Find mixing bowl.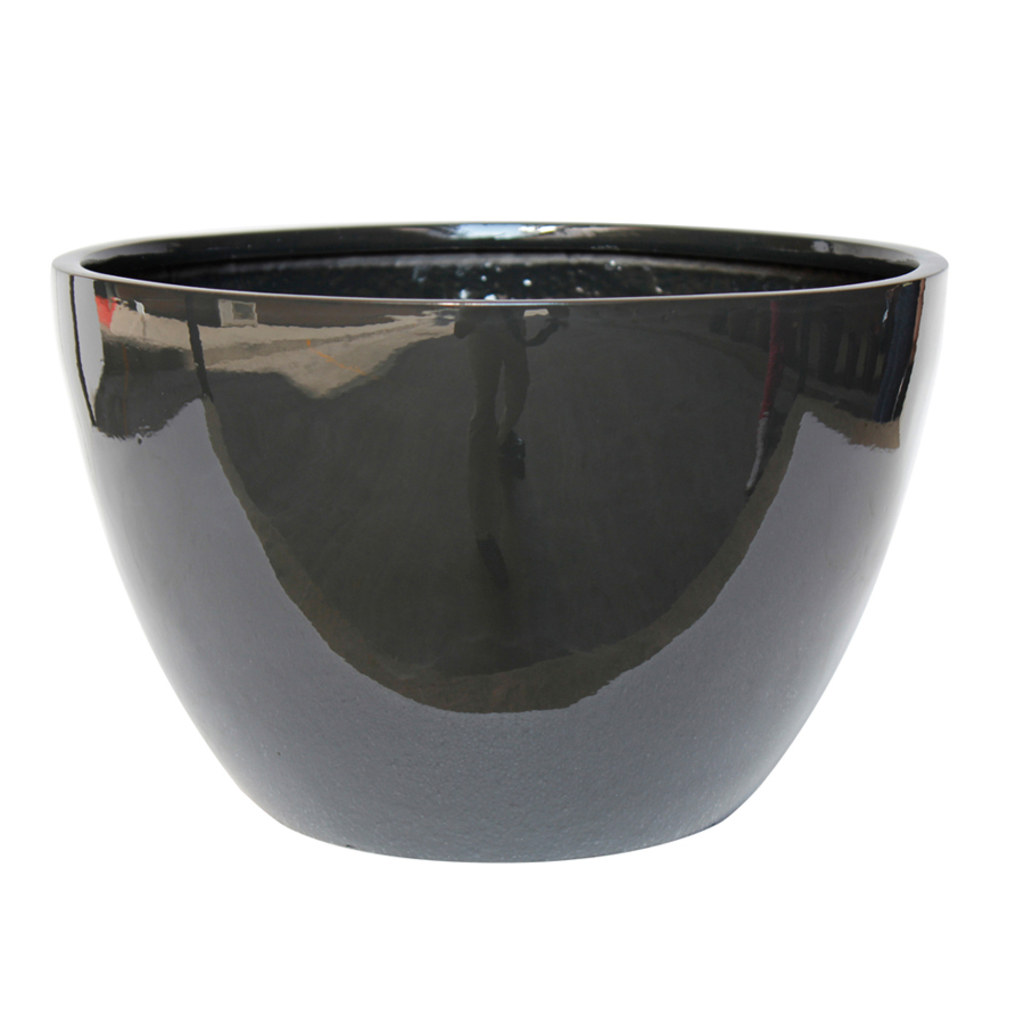
<region>50, 214, 949, 865</region>.
